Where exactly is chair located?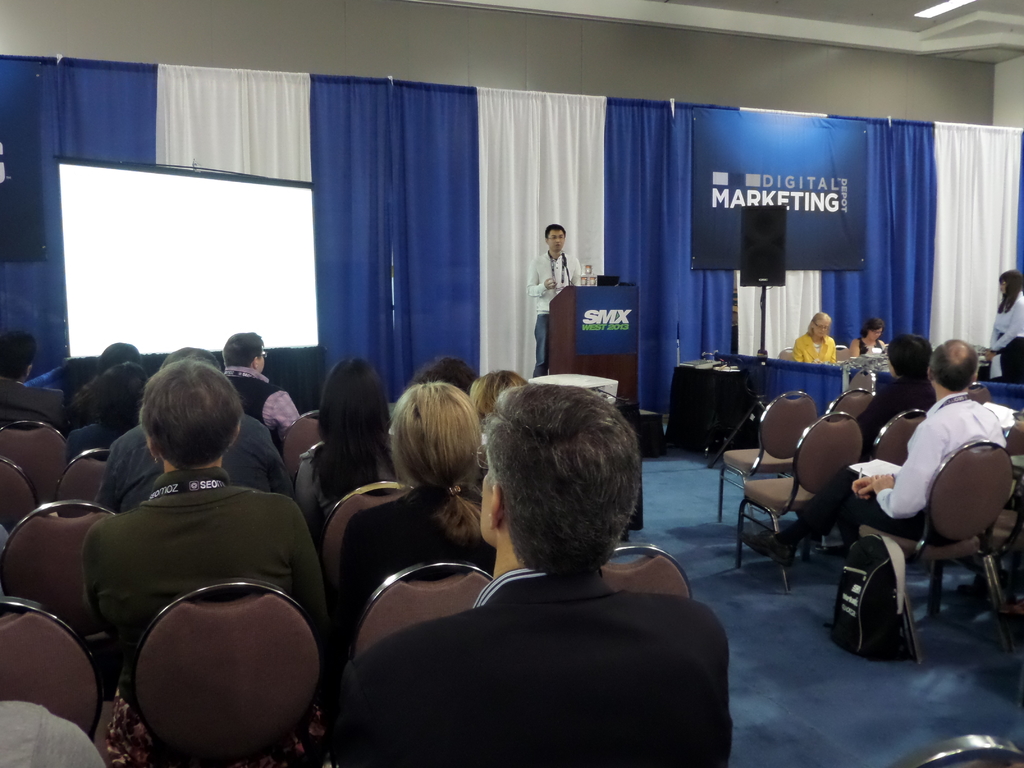
Its bounding box is (866, 404, 922, 467).
